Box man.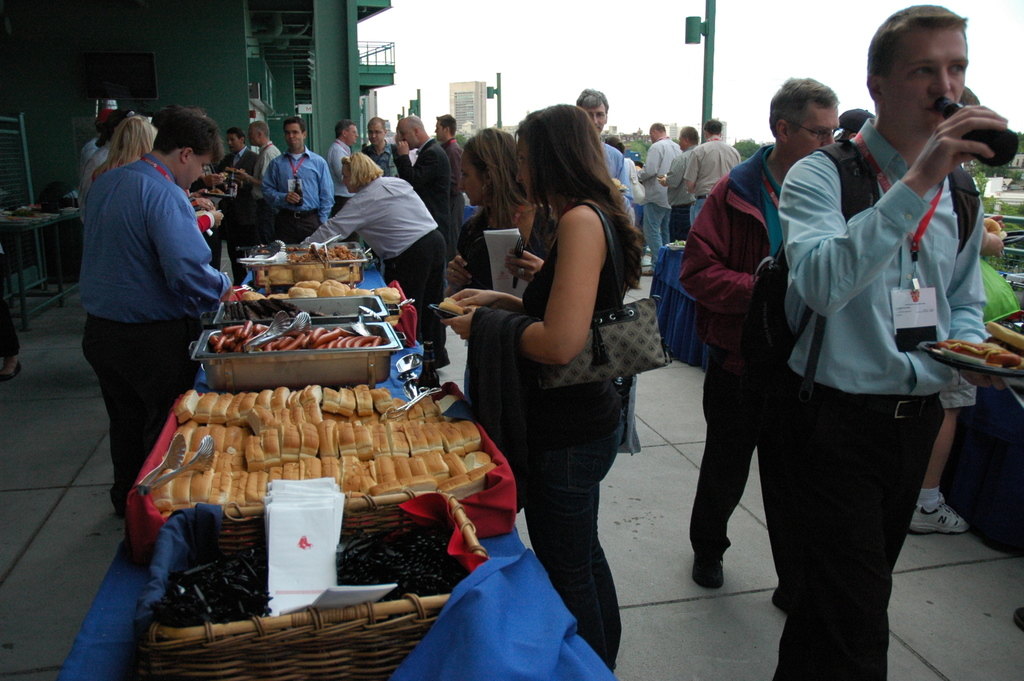
(x1=218, y1=125, x2=258, y2=298).
